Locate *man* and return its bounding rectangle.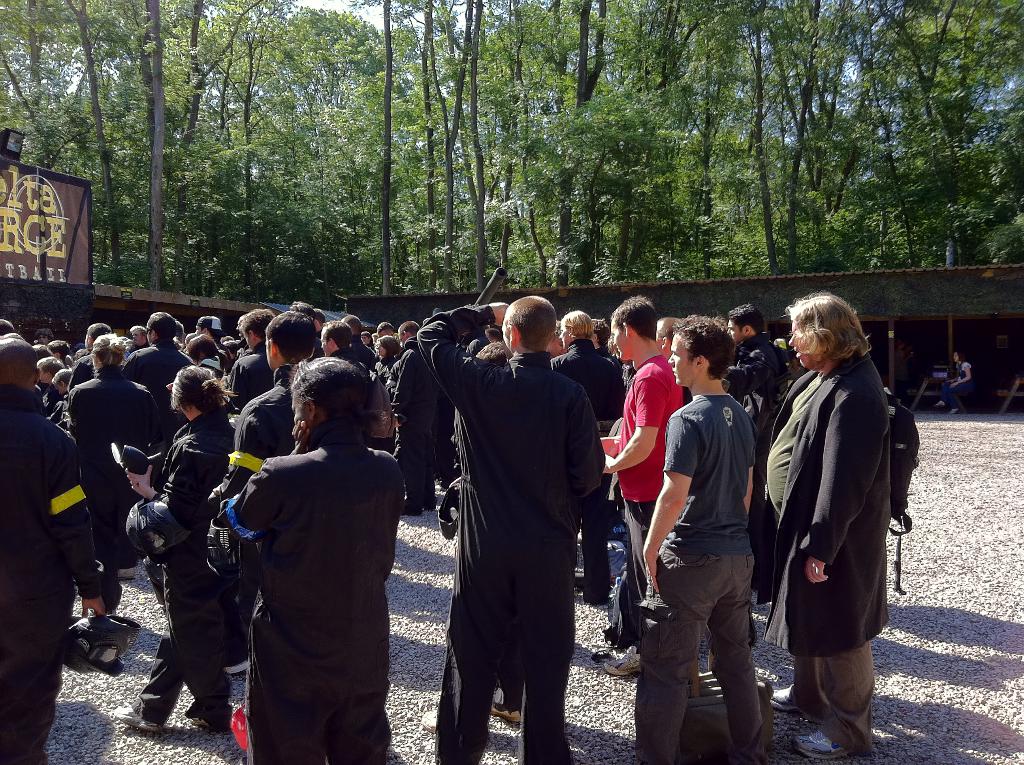
{"x1": 721, "y1": 300, "x2": 794, "y2": 448}.
